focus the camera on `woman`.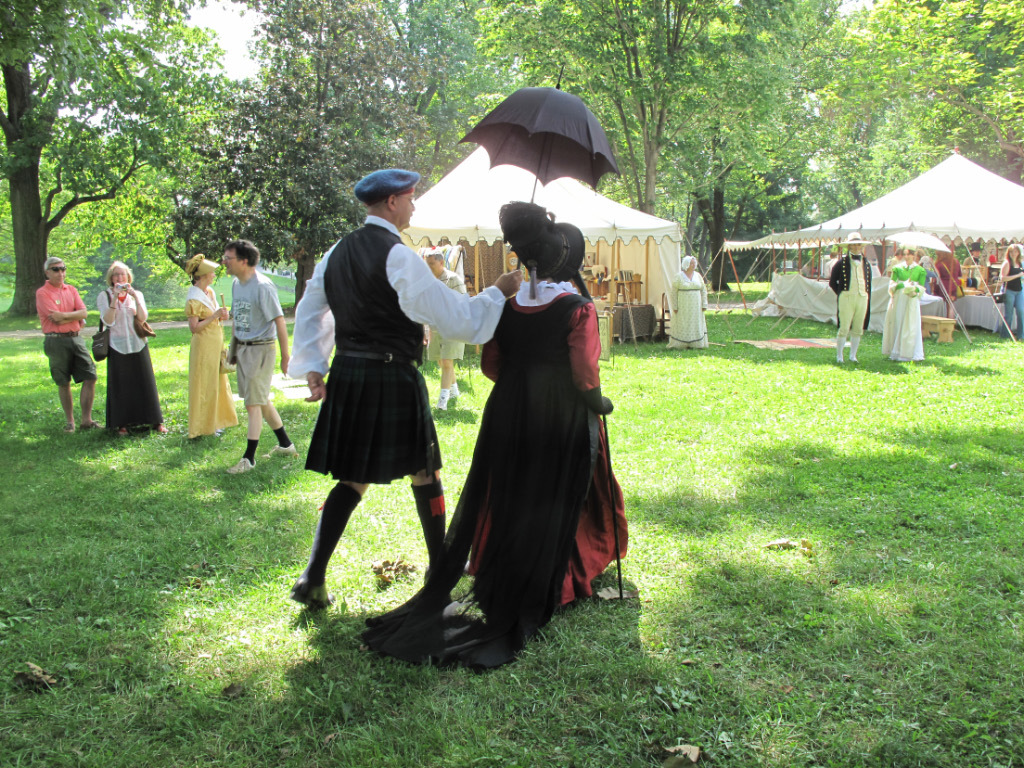
Focus region: box=[186, 254, 242, 440].
